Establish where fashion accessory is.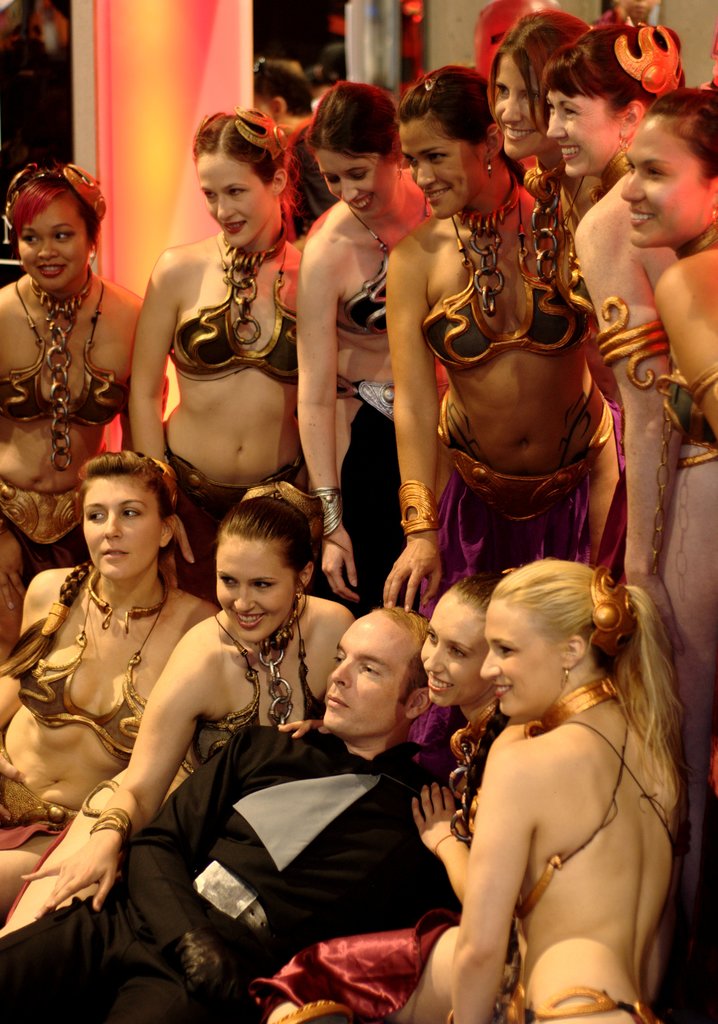
Established at [x1=31, y1=264, x2=94, y2=472].
